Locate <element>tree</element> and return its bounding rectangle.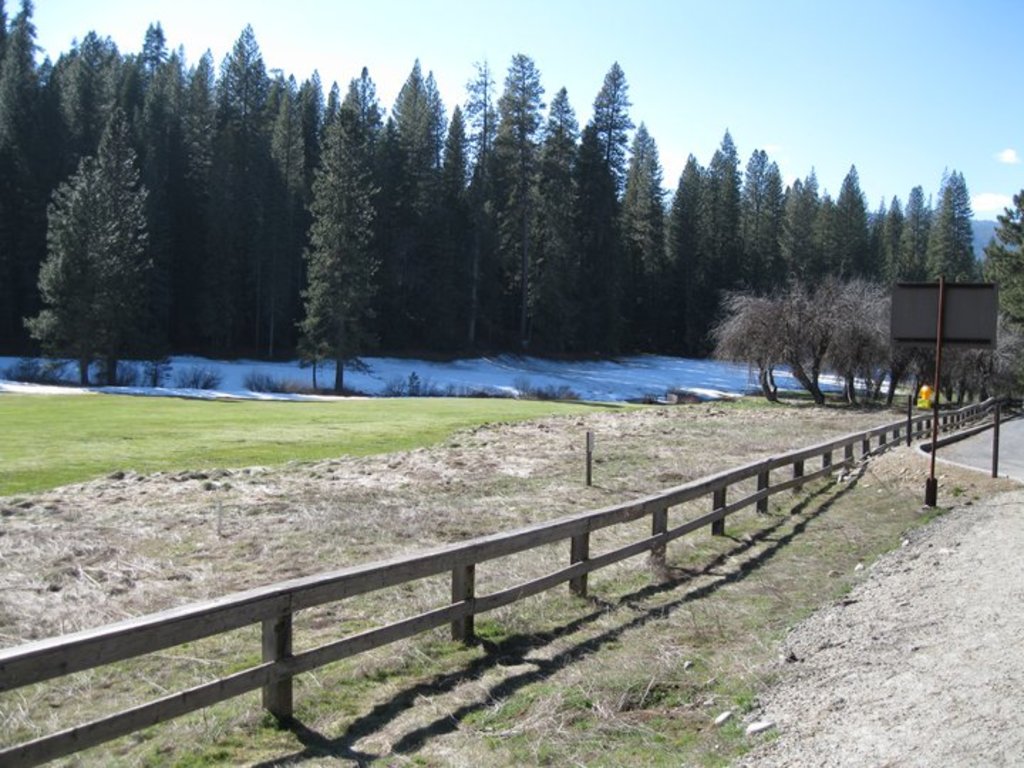
select_region(708, 289, 794, 400).
